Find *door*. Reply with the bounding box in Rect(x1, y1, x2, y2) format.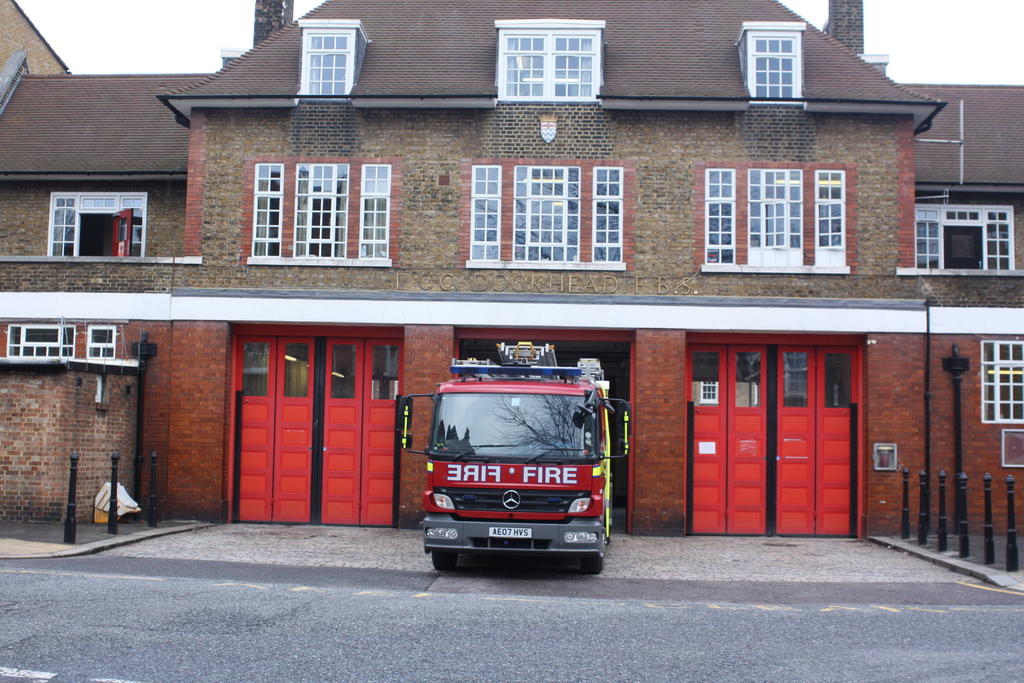
Rect(111, 208, 132, 258).
